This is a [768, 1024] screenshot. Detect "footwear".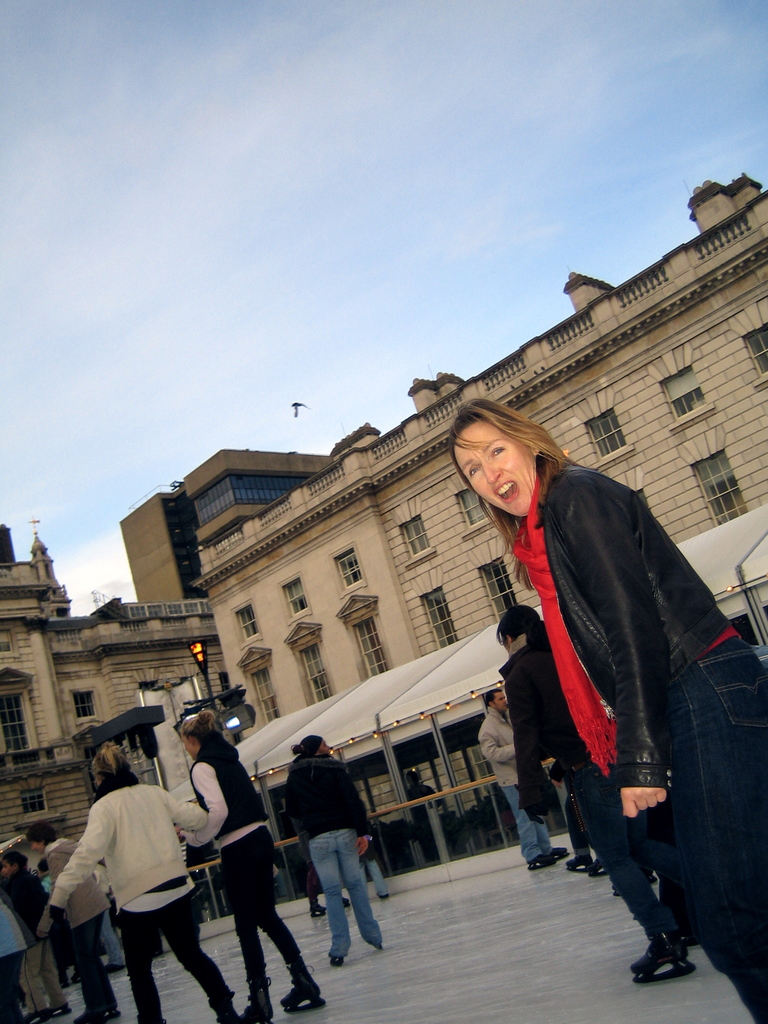
bbox=(280, 984, 321, 1008).
